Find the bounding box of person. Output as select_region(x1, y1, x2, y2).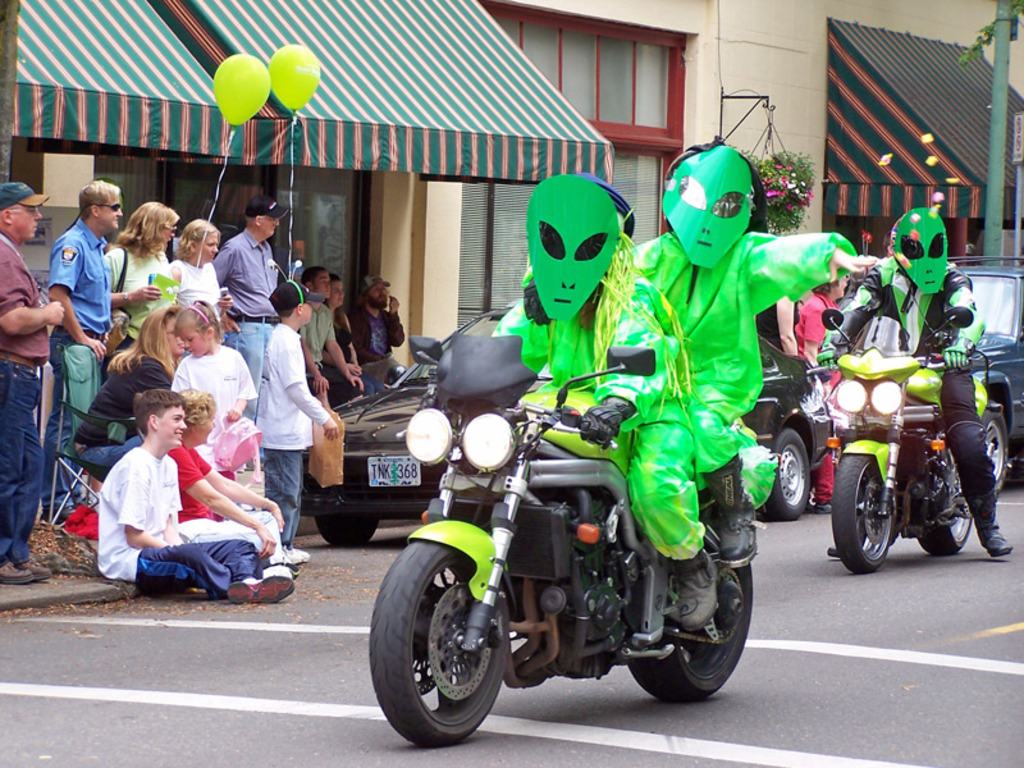
select_region(347, 278, 406, 384).
